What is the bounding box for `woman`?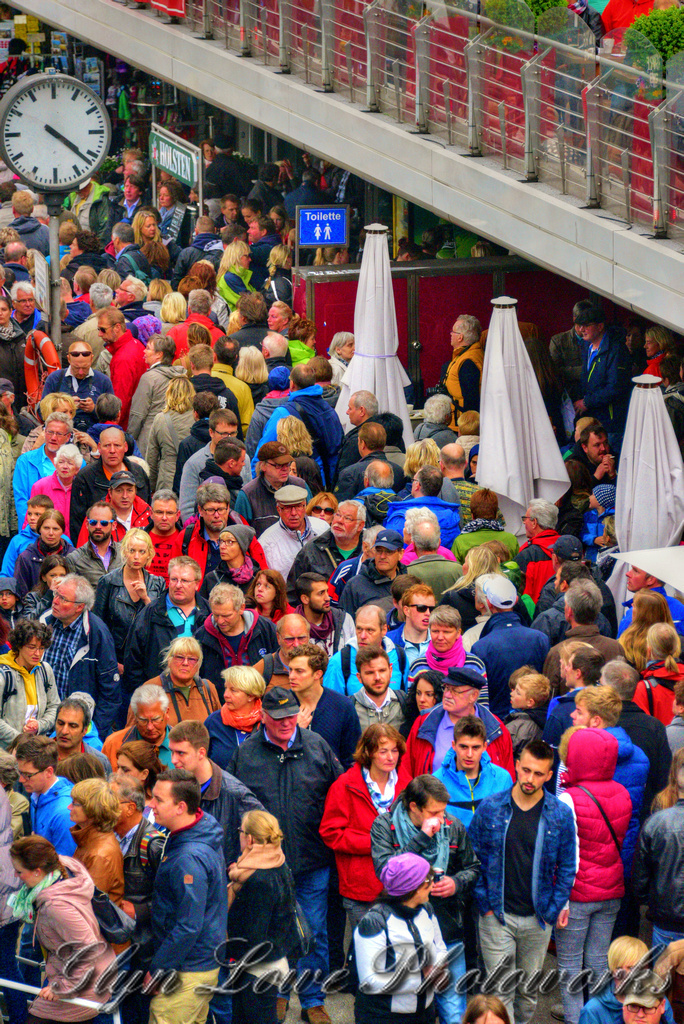
[left=356, top=860, right=459, bottom=1023].
